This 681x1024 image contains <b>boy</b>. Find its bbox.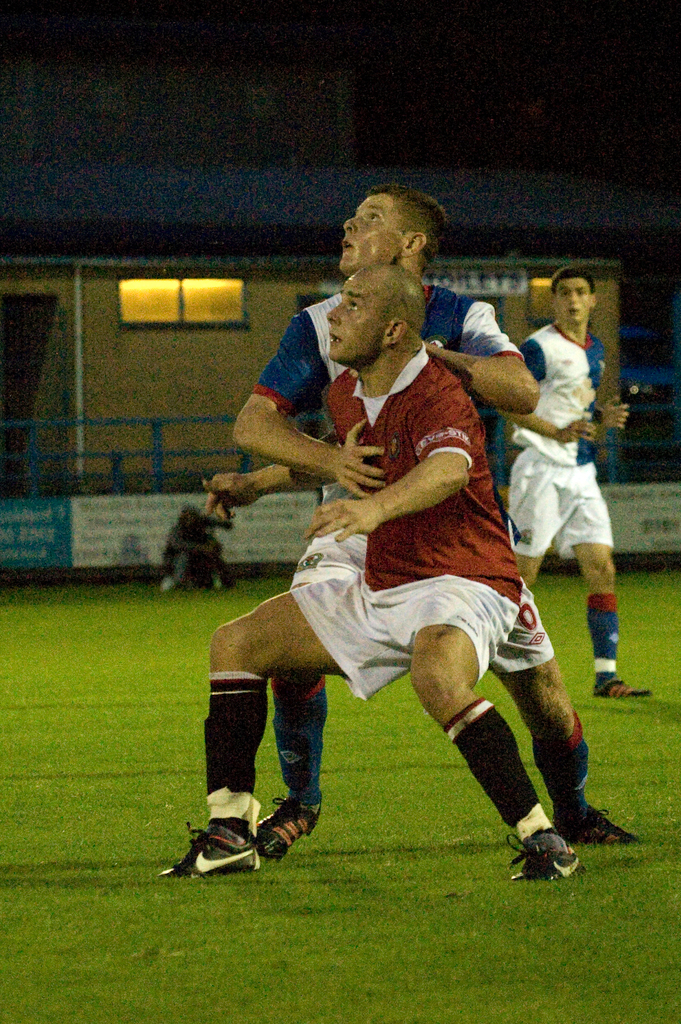
bbox=[166, 265, 586, 881].
